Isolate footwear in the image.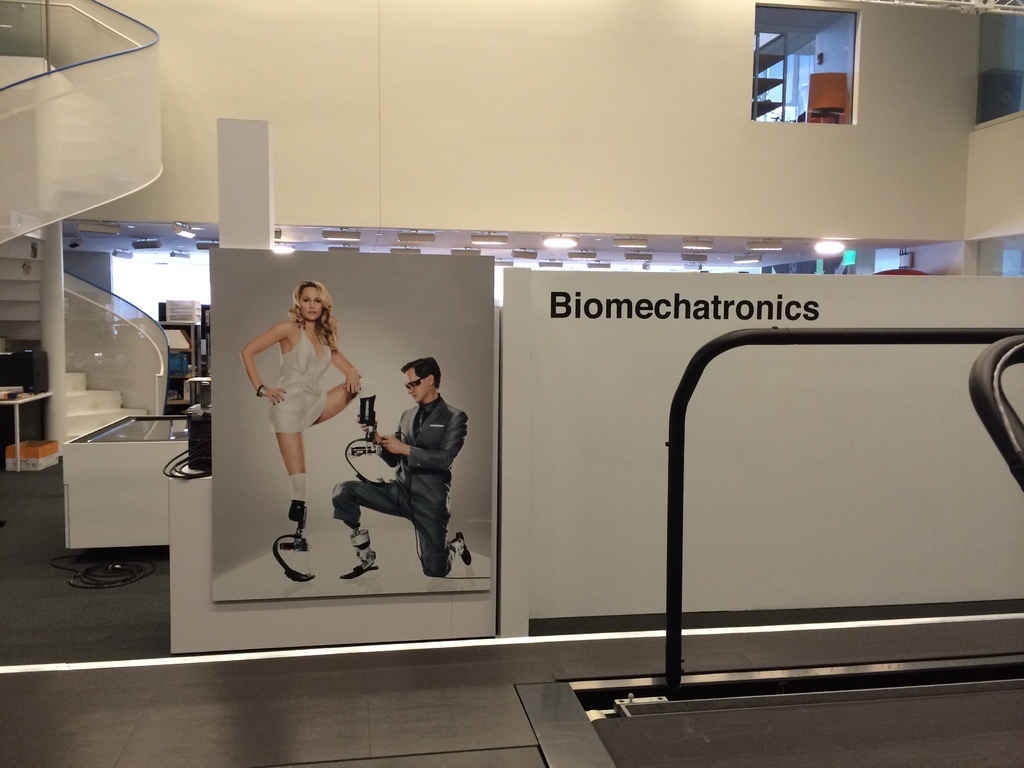
Isolated region: box=[453, 534, 470, 572].
